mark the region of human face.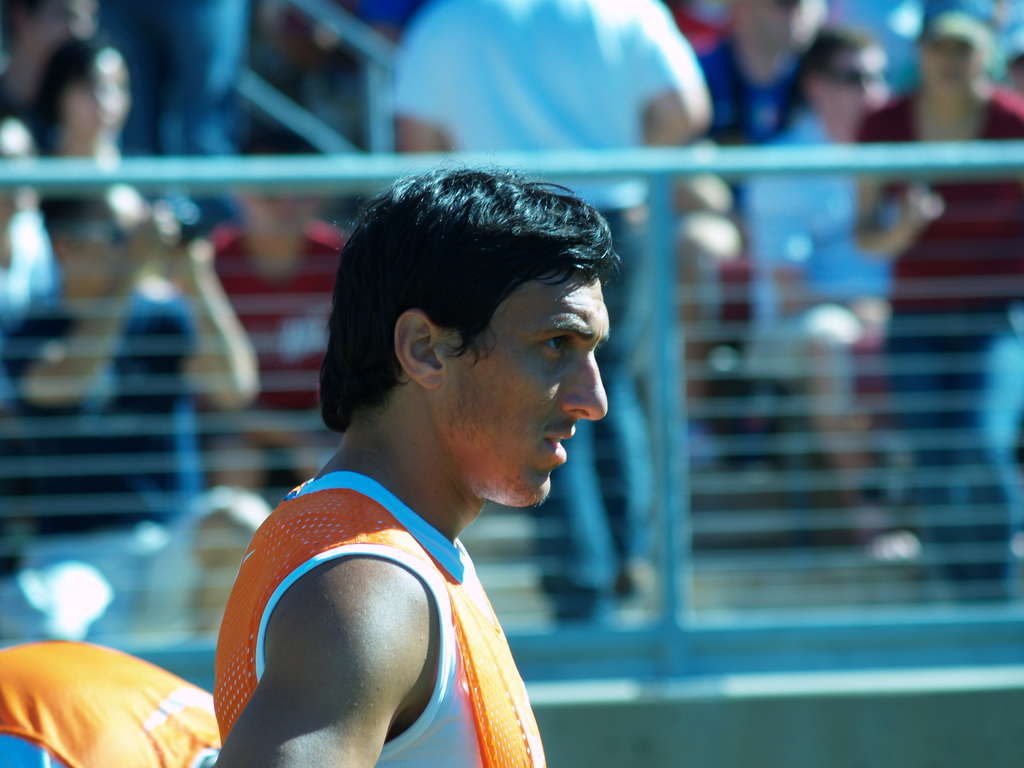
Region: 427 258 612 509.
